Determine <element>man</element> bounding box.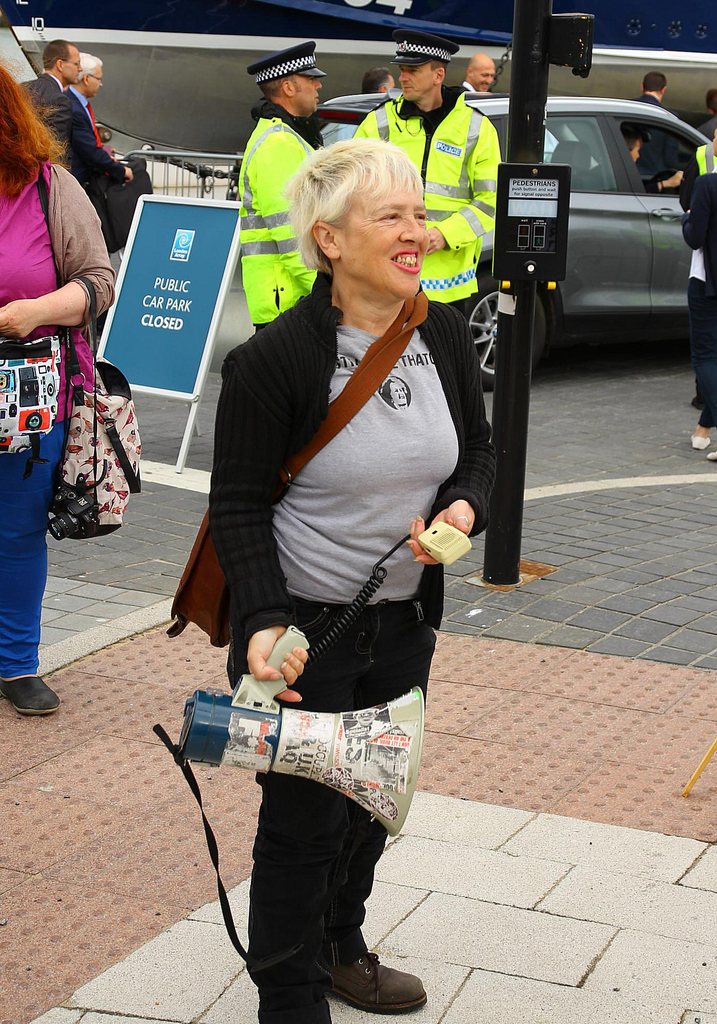
Determined: 65:52:106:147.
